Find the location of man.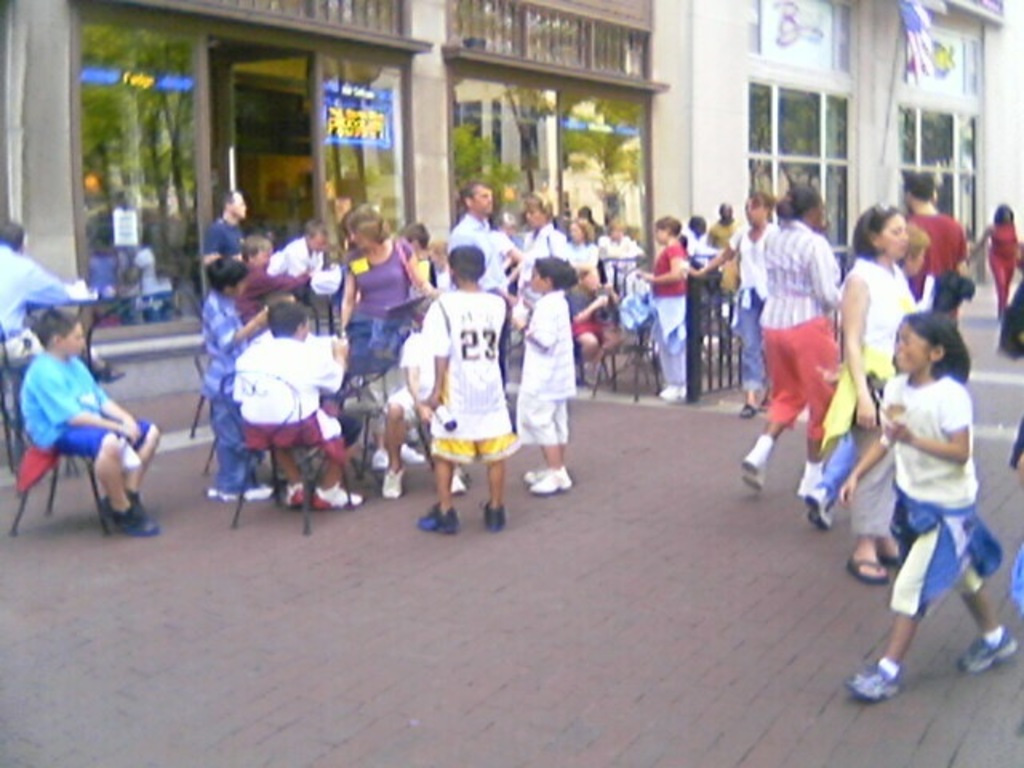
Location: 202/189/251/277.
